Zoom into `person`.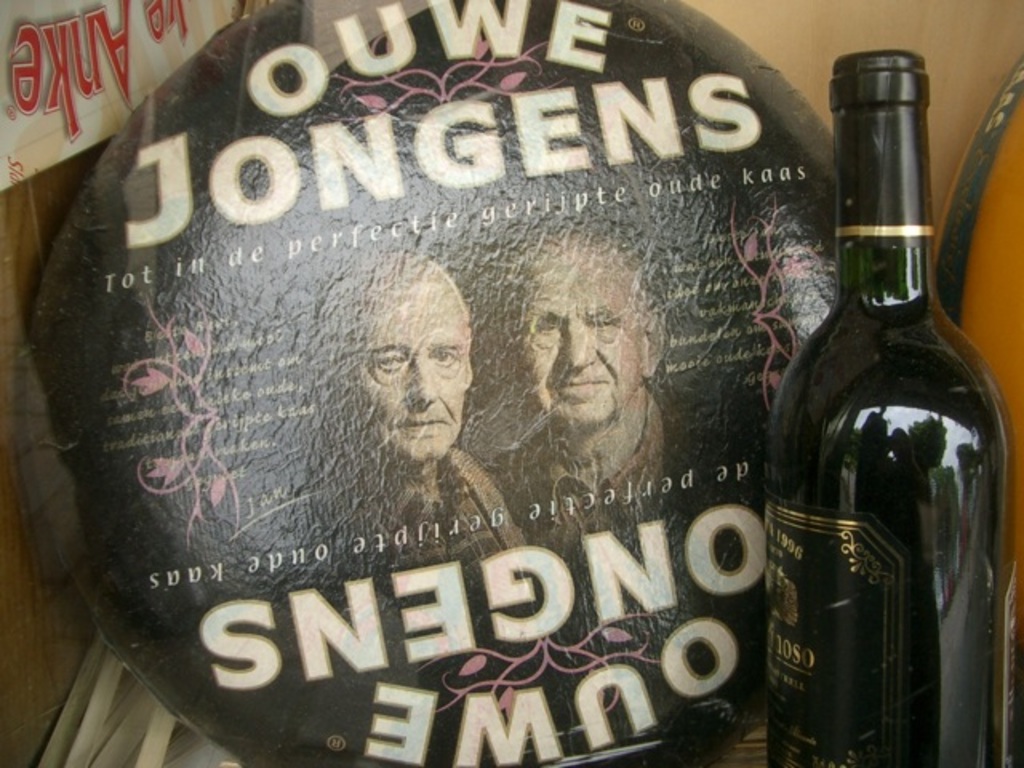
Zoom target: pyautogui.locateOnScreen(222, 210, 541, 600).
